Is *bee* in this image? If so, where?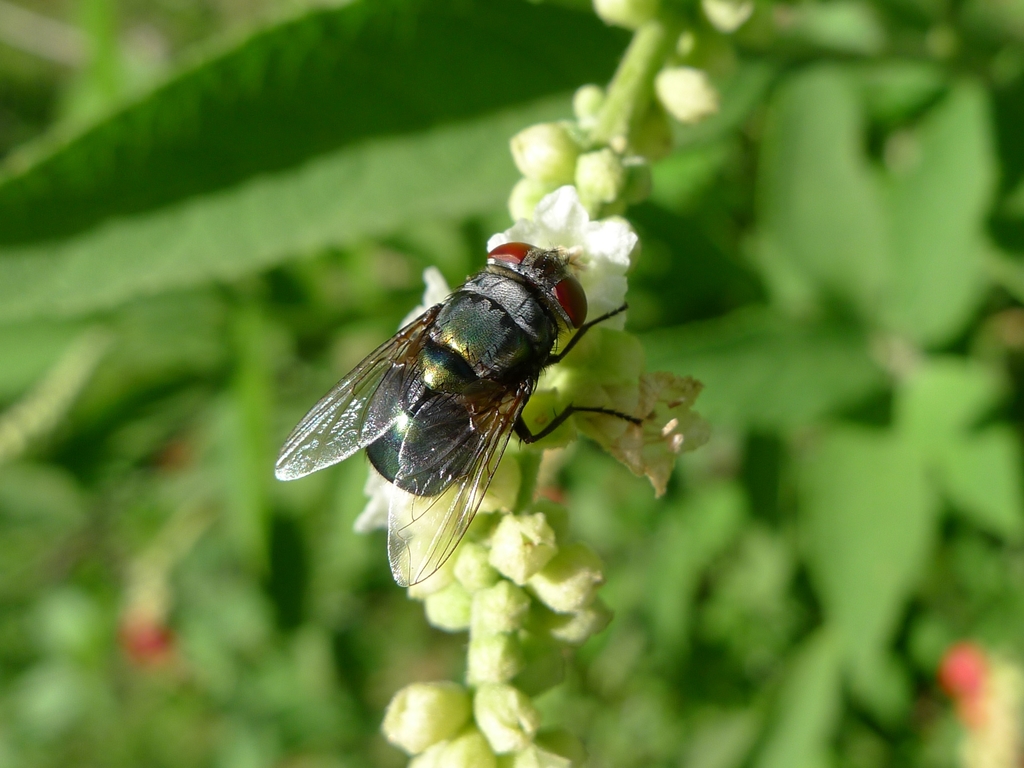
Yes, at box(260, 232, 664, 594).
